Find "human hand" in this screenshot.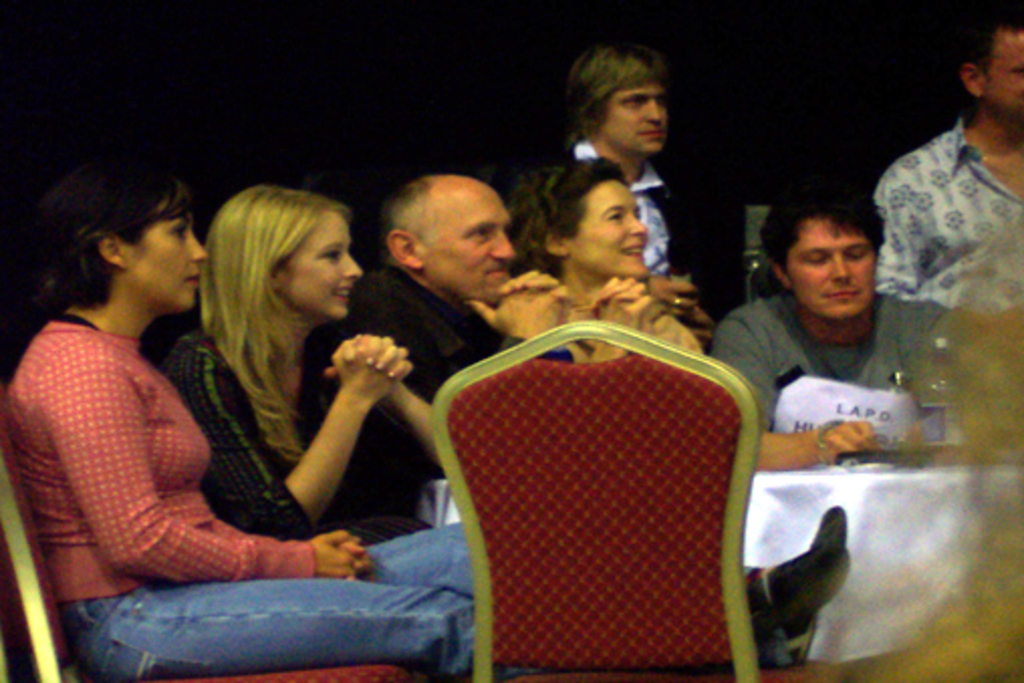
The bounding box for "human hand" is box(331, 540, 383, 580).
